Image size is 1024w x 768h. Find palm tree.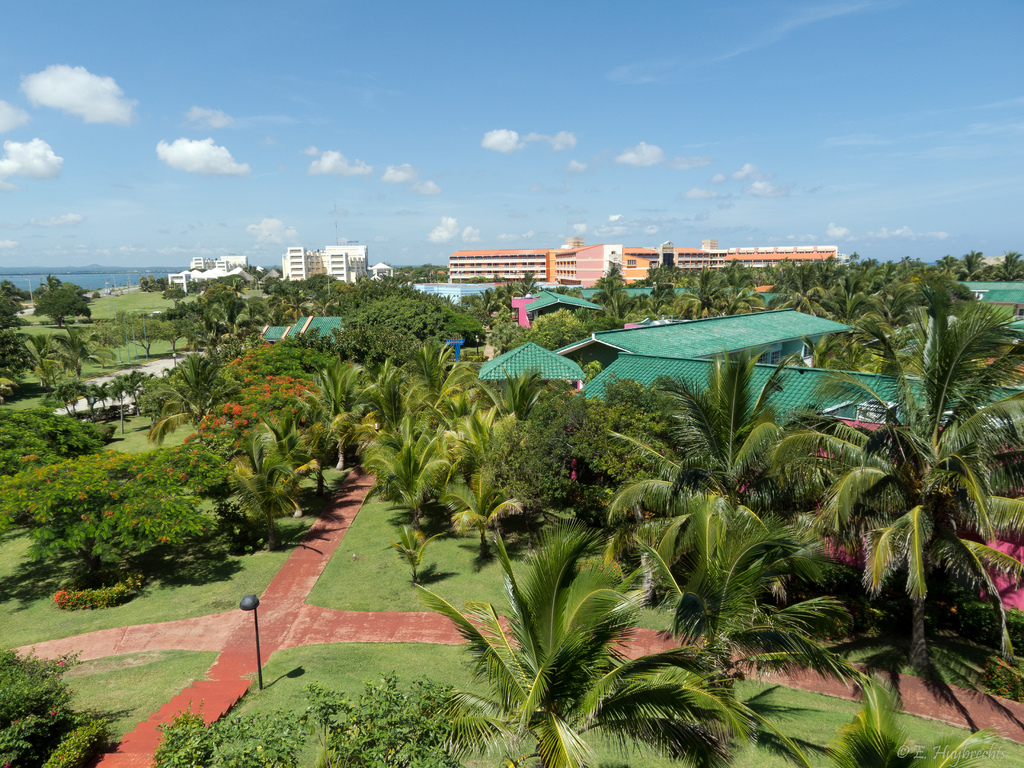
region(433, 379, 493, 473).
